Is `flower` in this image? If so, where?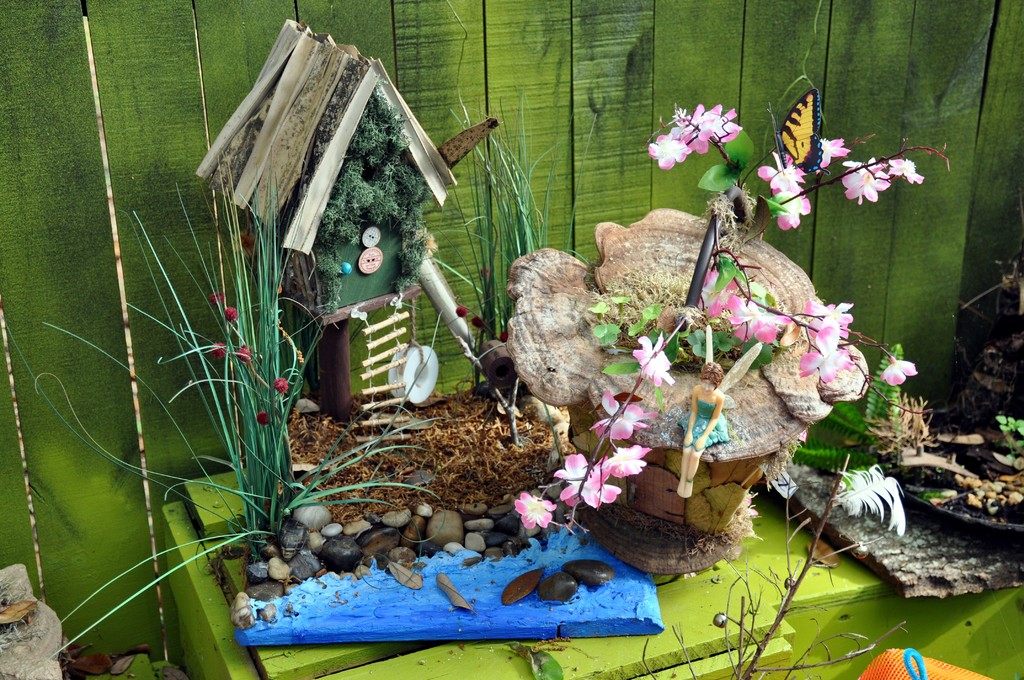
Yes, at [273, 375, 287, 394].
